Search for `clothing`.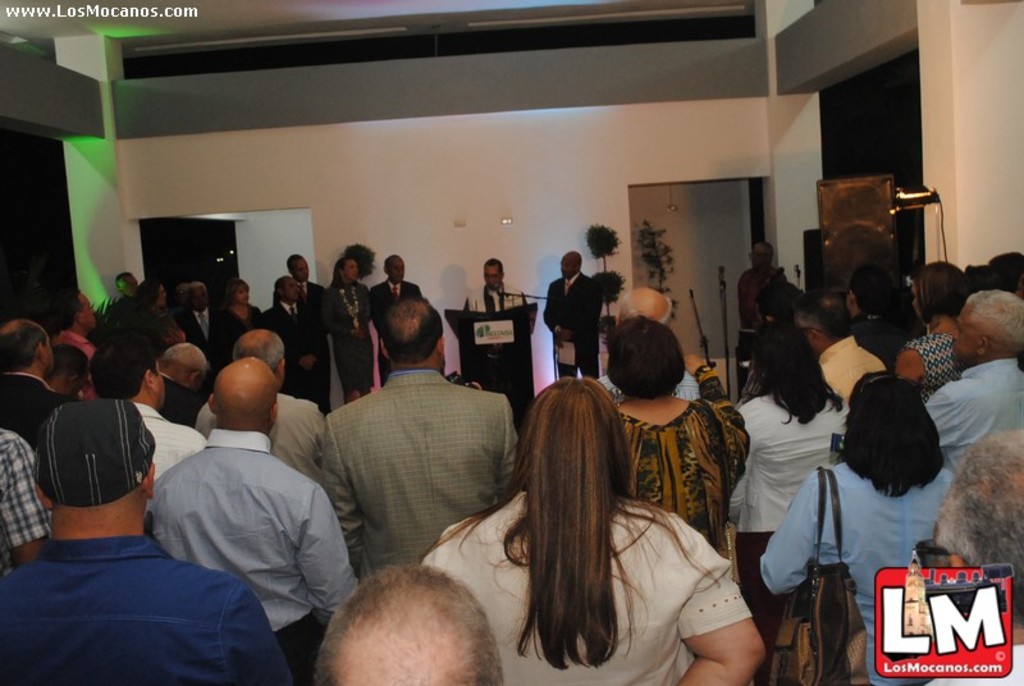
Found at <region>156, 378, 196, 429</region>.
